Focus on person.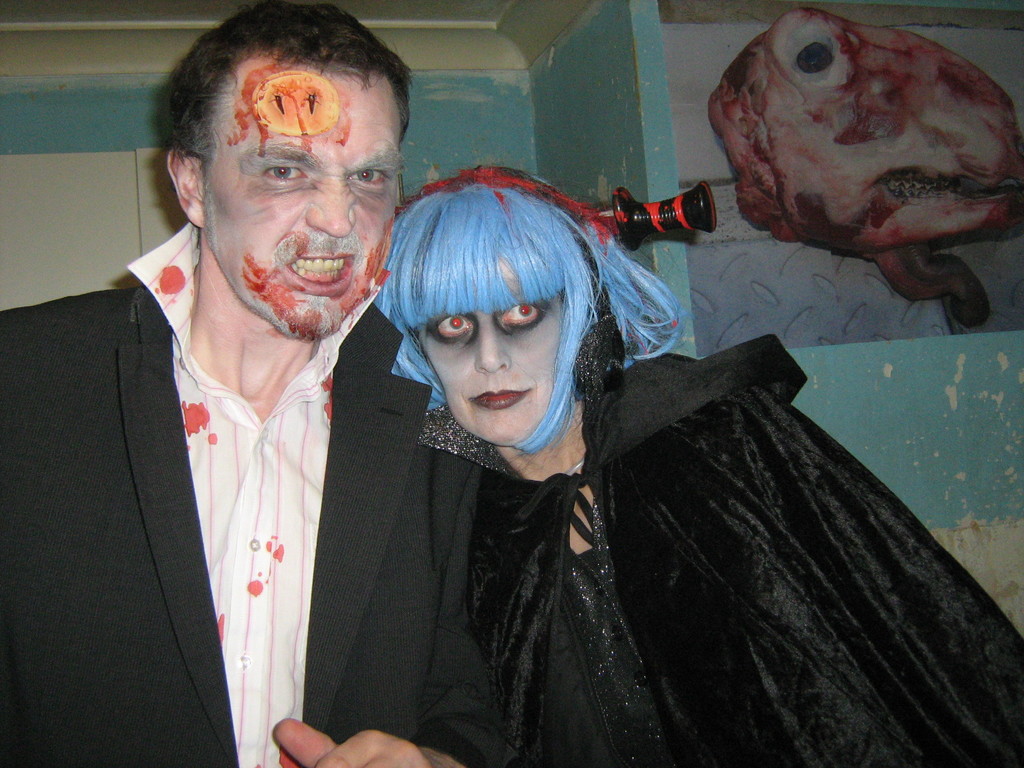
Focused at [left=39, top=8, right=428, bottom=767].
